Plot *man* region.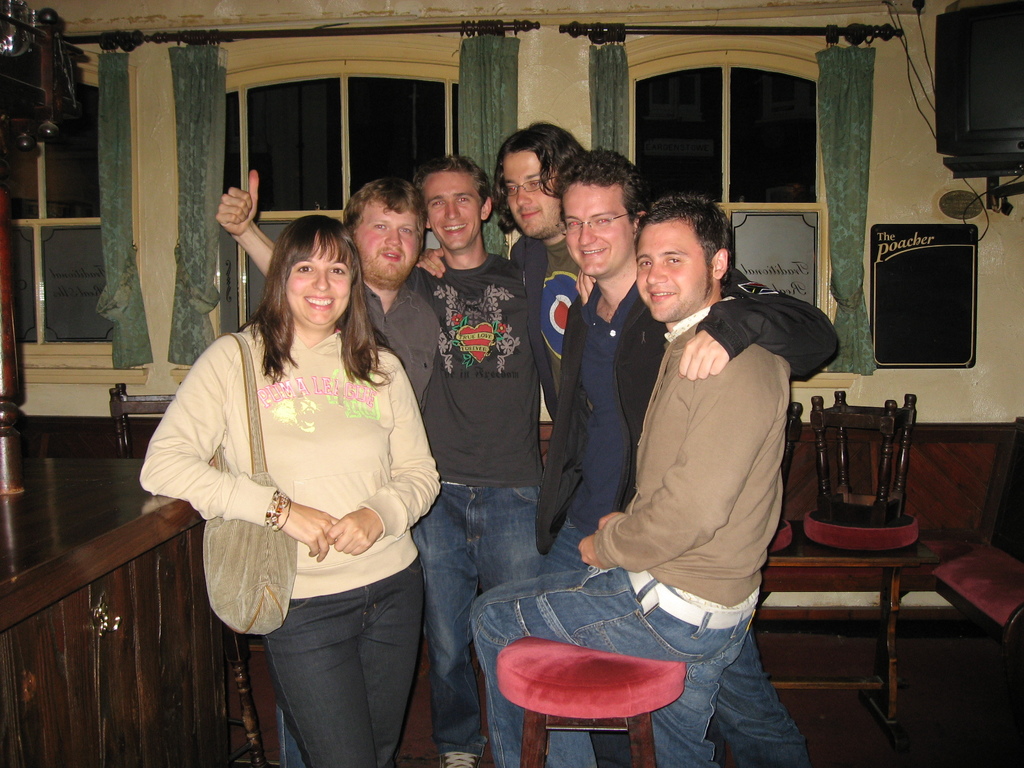
Plotted at [x1=469, y1=199, x2=788, y2=767].
